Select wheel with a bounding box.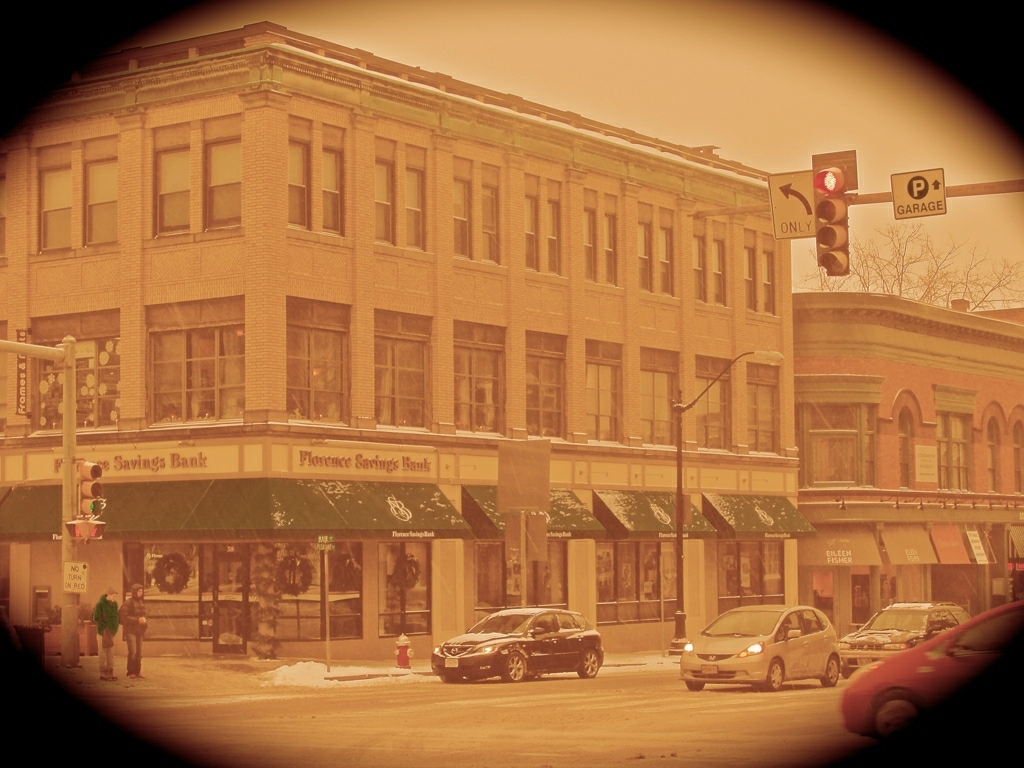
[822, 656, 841, 686].
